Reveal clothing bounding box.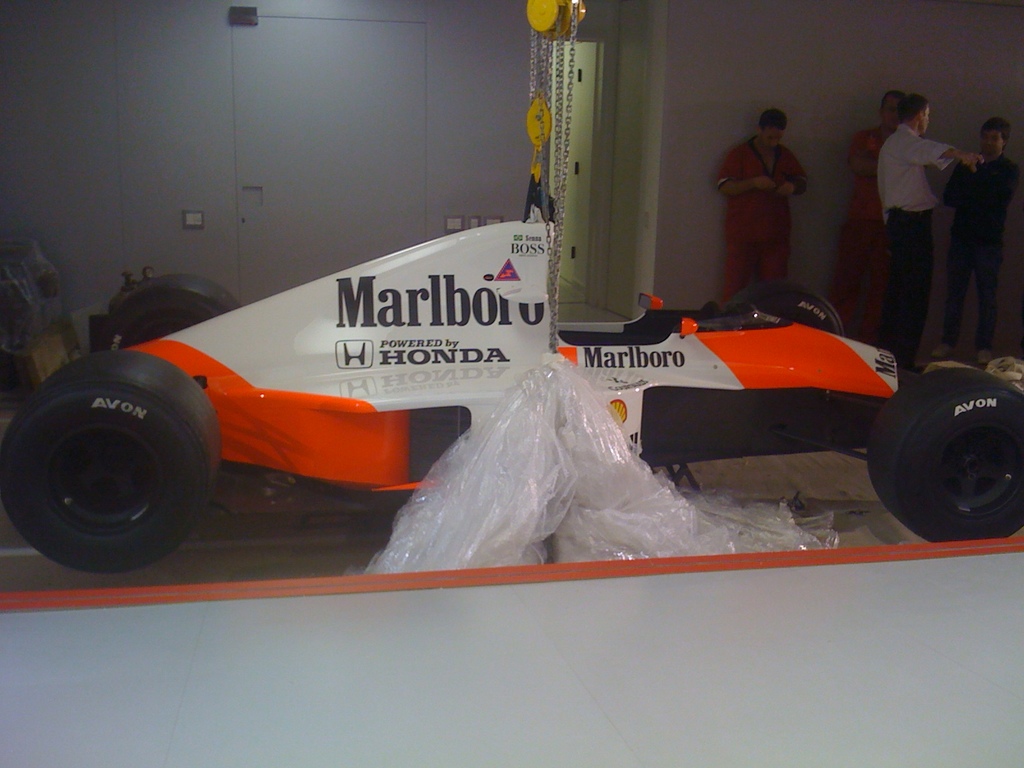
Revealed: region(940, 150, 1023, 347).
